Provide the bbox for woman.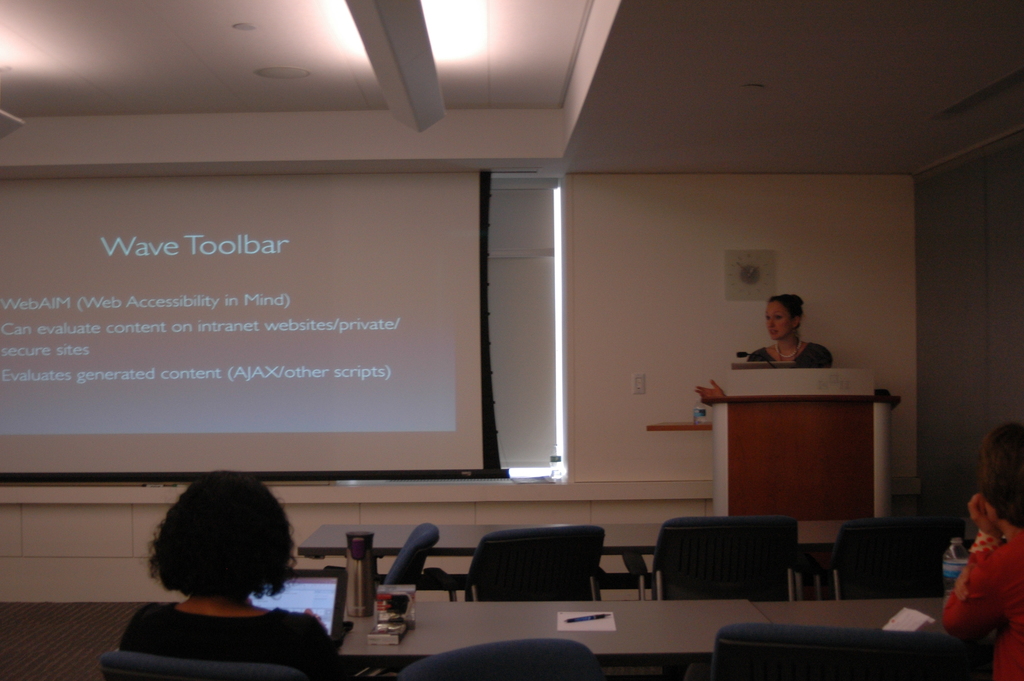
detection(100, 463, 346, 673).
